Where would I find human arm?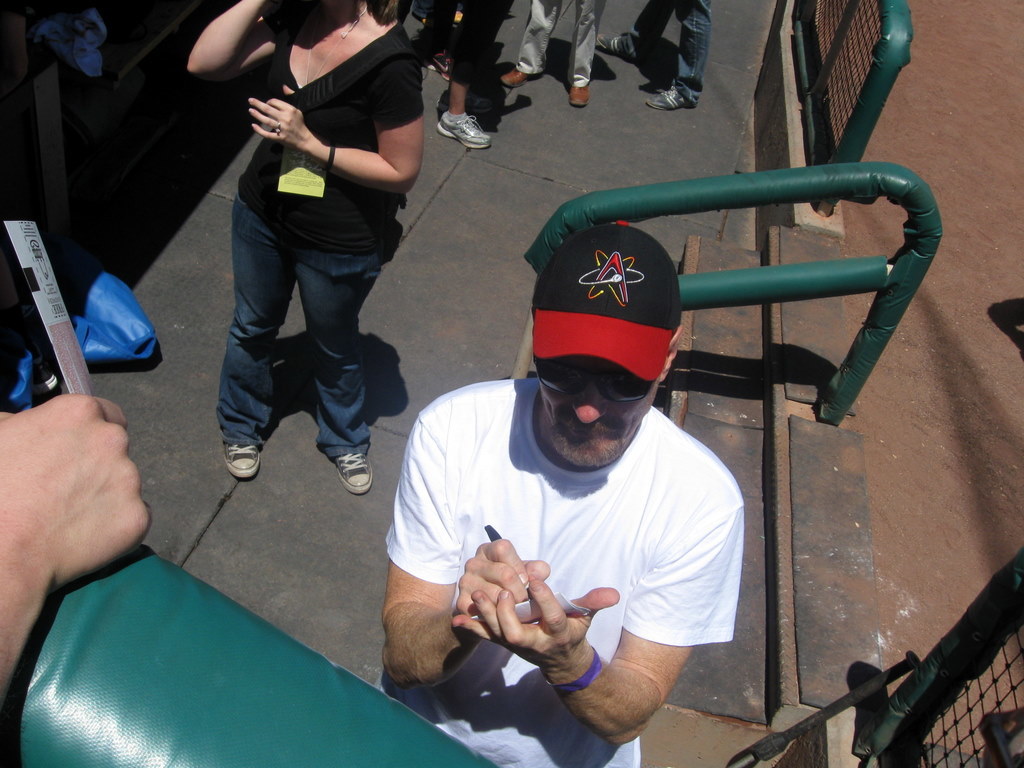
At [left=0, top=386, right=132, bottom=689].
